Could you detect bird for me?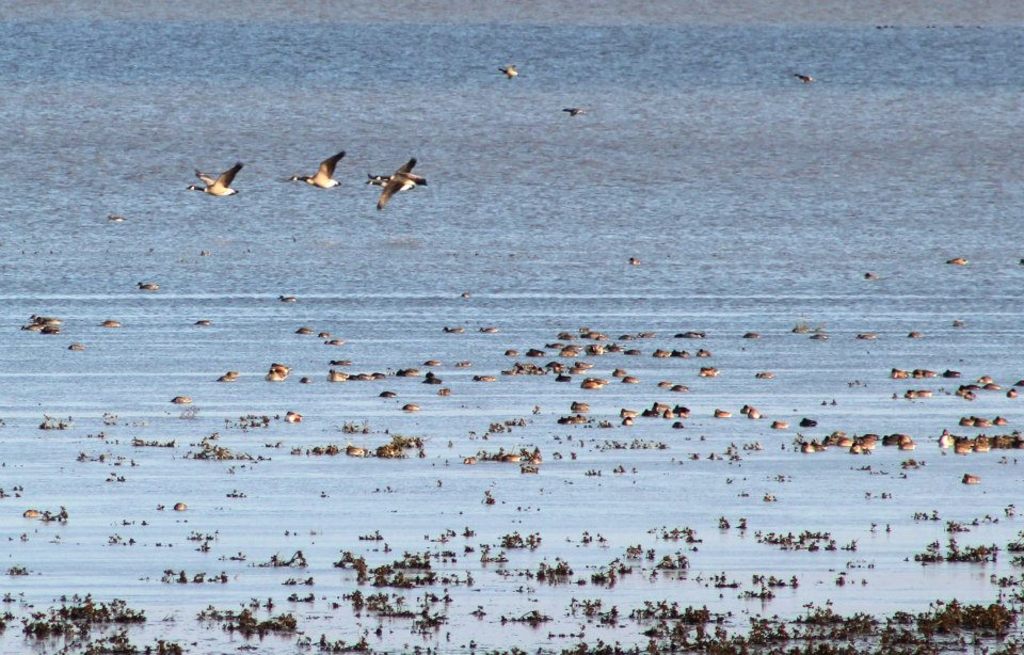
Detection result: <box>809,332,828,340</box>.
